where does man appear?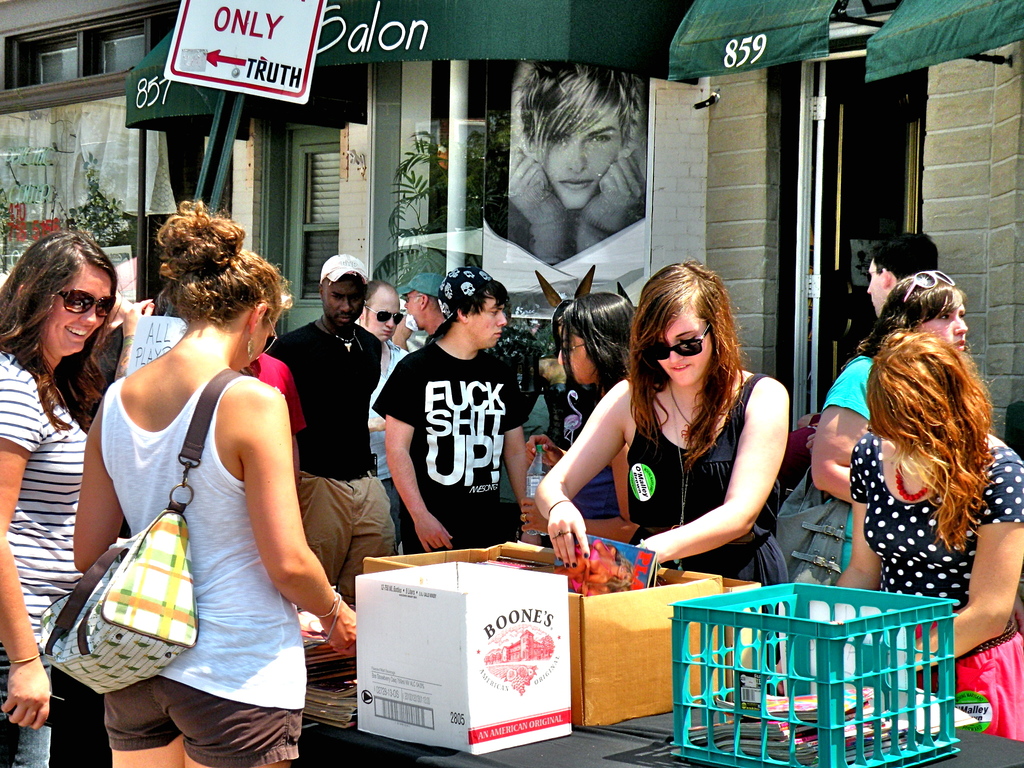
Appears at 263,252,399,606.
